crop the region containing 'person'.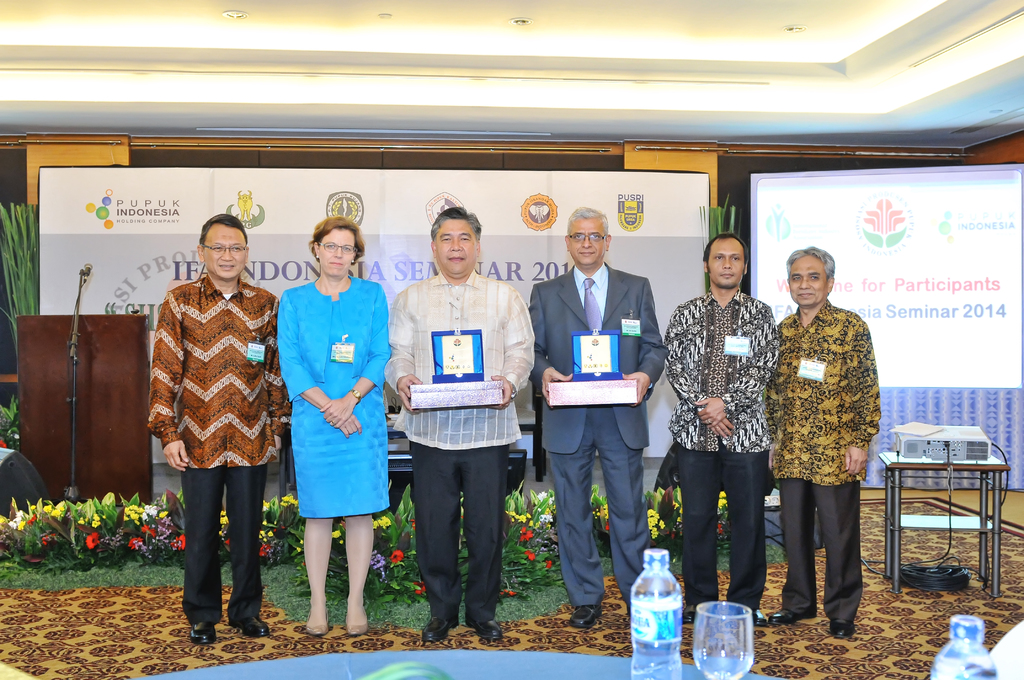
Crop region: {"x1": 524, "y1": 205, "x2": 672, "y2": 627}.
